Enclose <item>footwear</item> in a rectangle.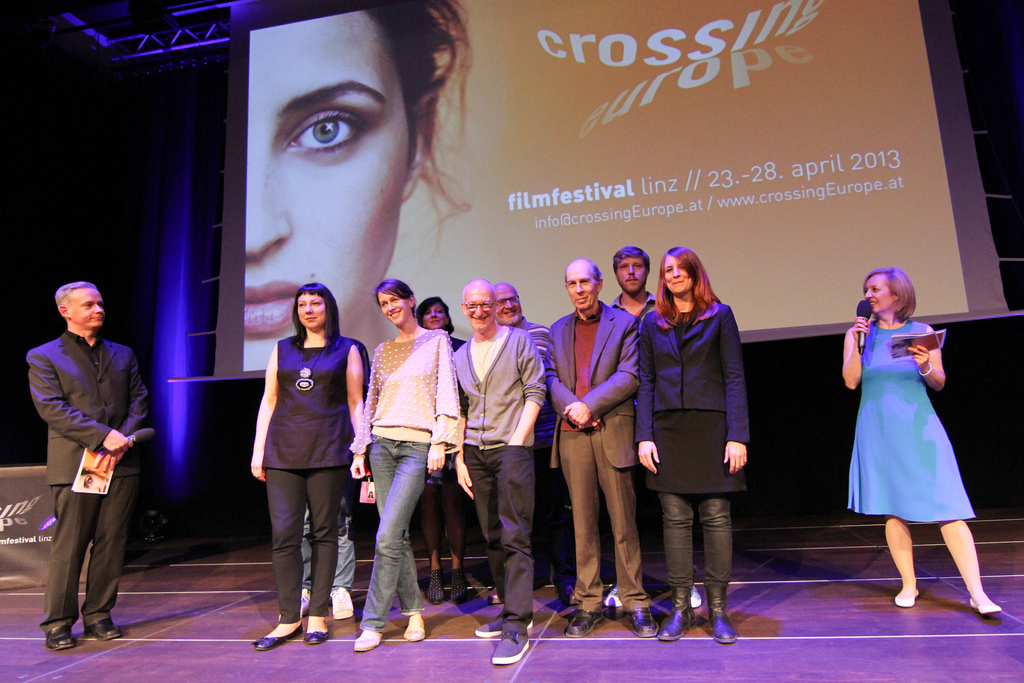
892,583,918,605.
